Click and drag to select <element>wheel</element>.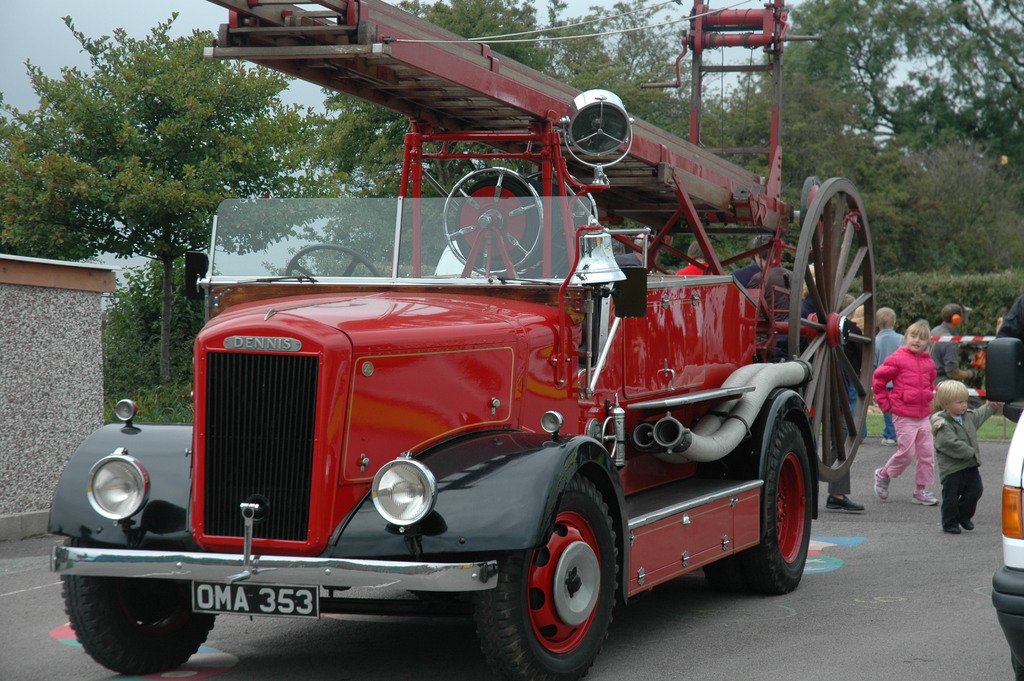
Selection: x1=438 y1=167 x2=601 y2=273.
